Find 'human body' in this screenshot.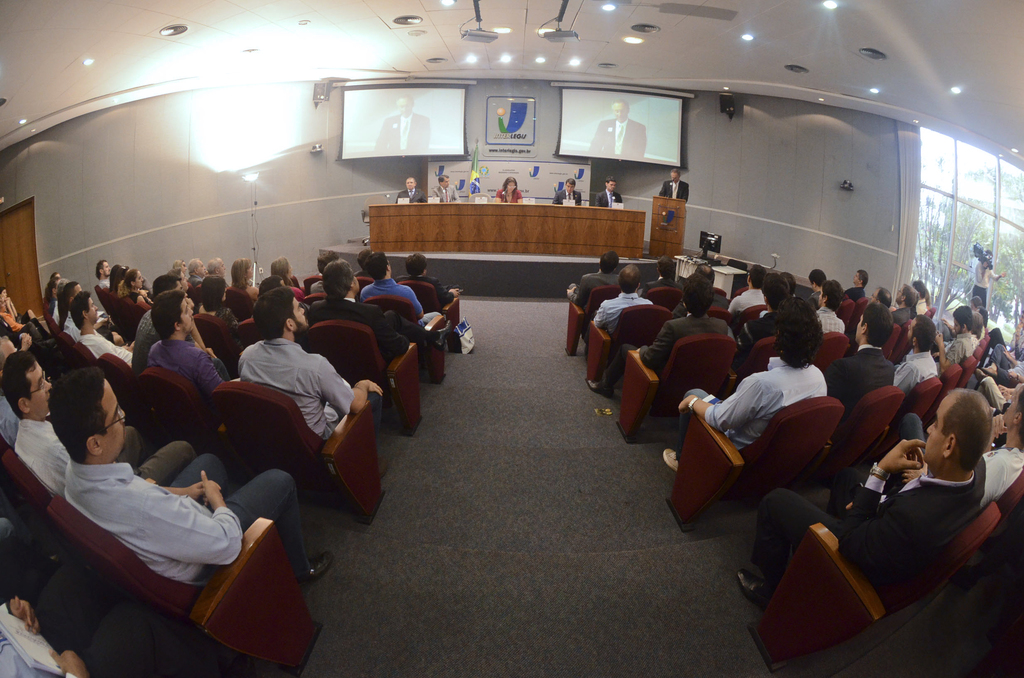
The bounding box for 'human body' is rect(164, 255, 186, 273).
